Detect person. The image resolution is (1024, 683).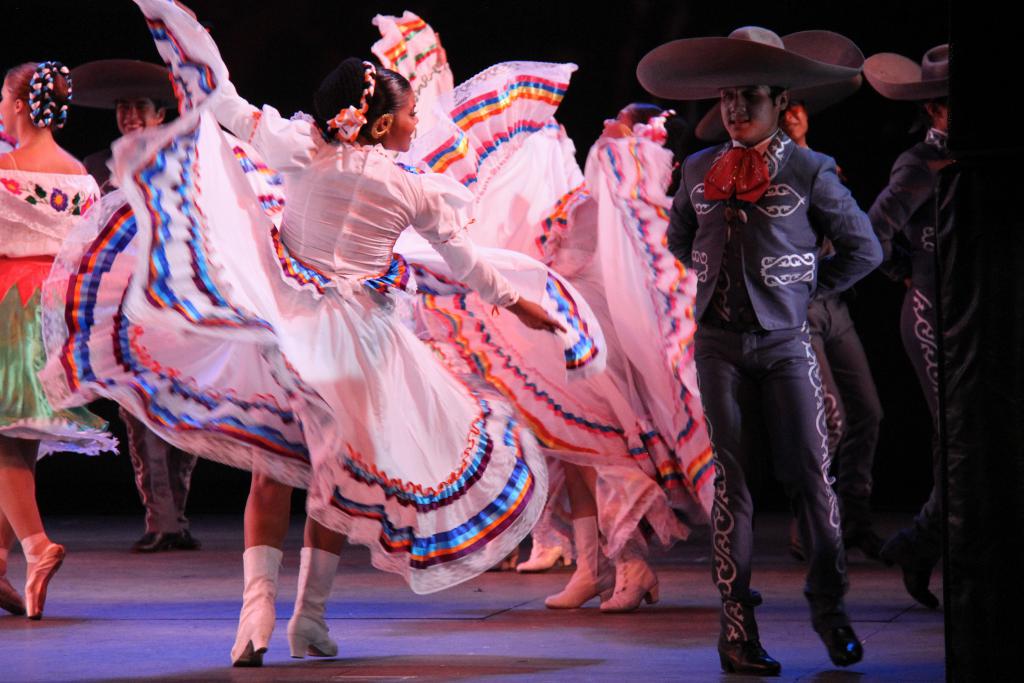
<box>66,56,201,554</box>.
